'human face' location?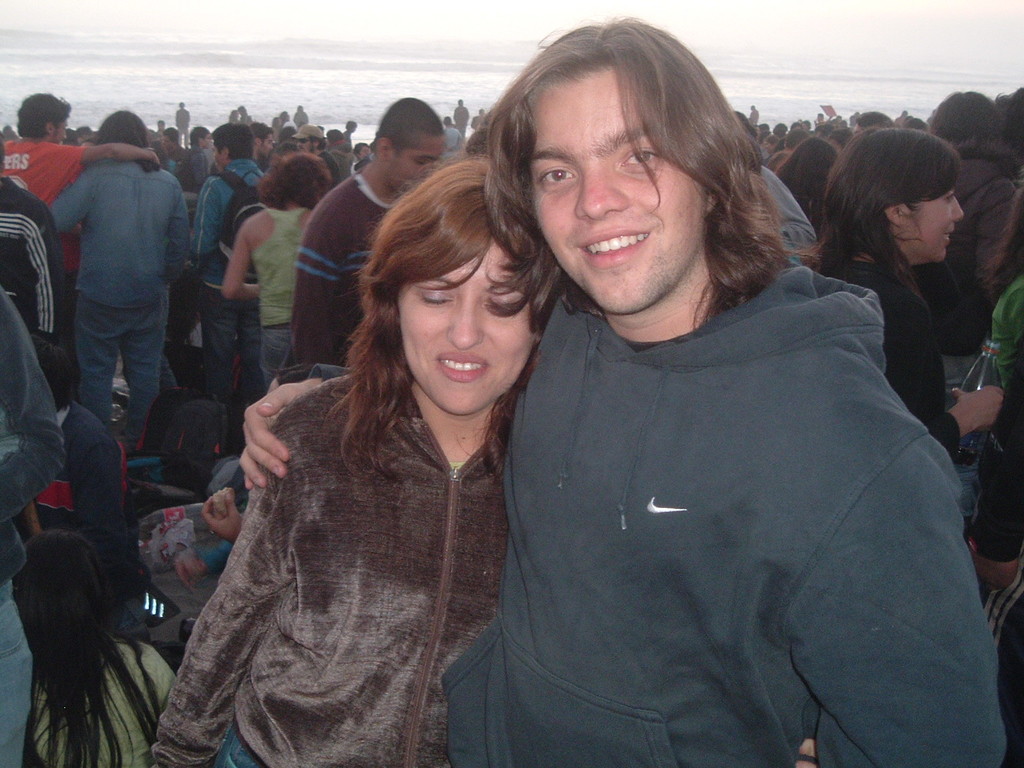
region(387, 133, 447, 197)
